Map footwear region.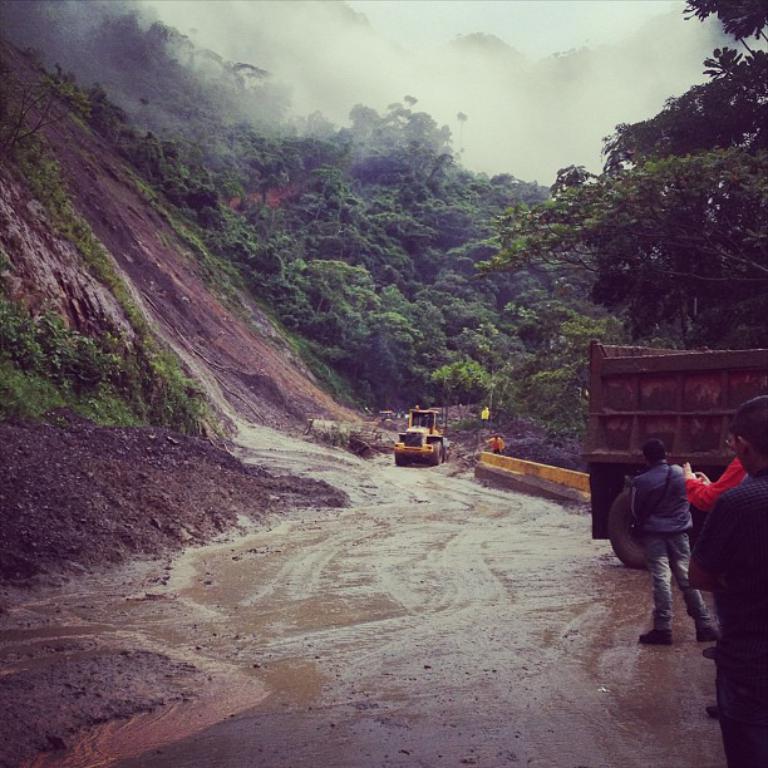
Mapped to [634,631,670,644].
